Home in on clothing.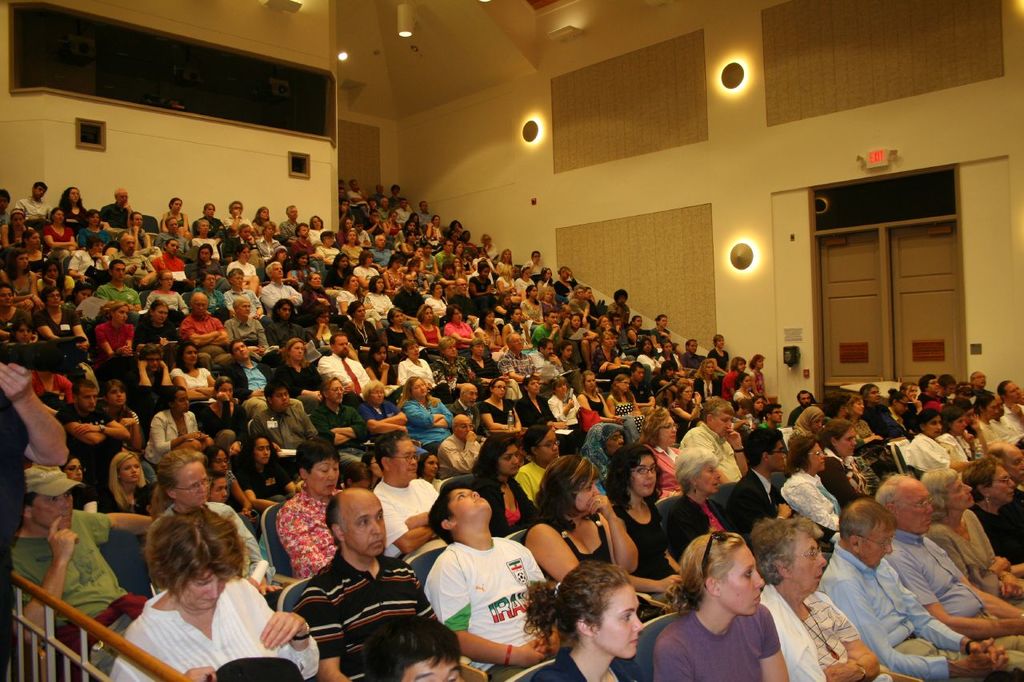
Homed in at 513 275 535 296.
